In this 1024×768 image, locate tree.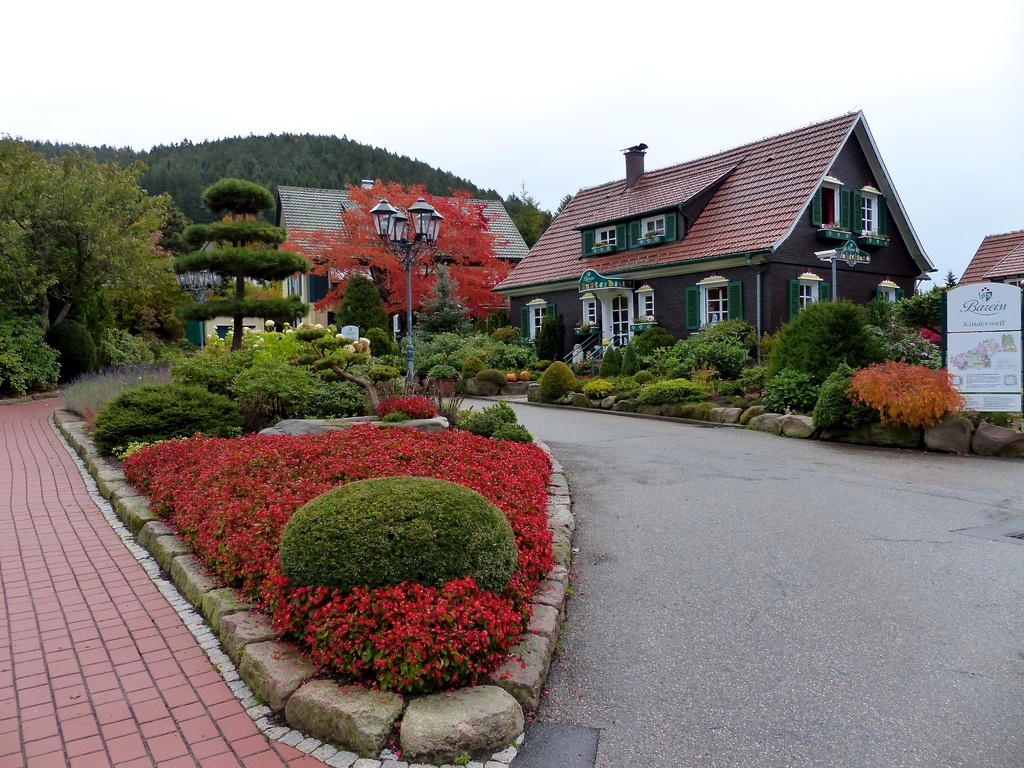
Bounding box: left=165, top=179, right=316, bottom=353.
